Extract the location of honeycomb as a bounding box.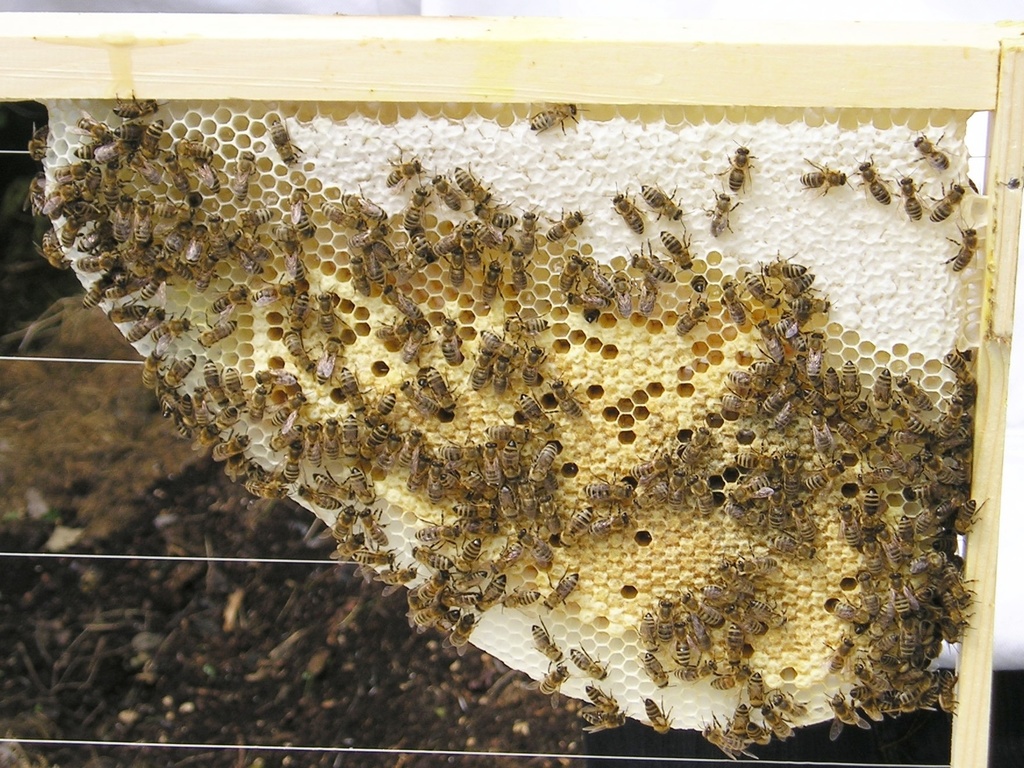
(x1=42, y1=100, x2=984, y2=739).
